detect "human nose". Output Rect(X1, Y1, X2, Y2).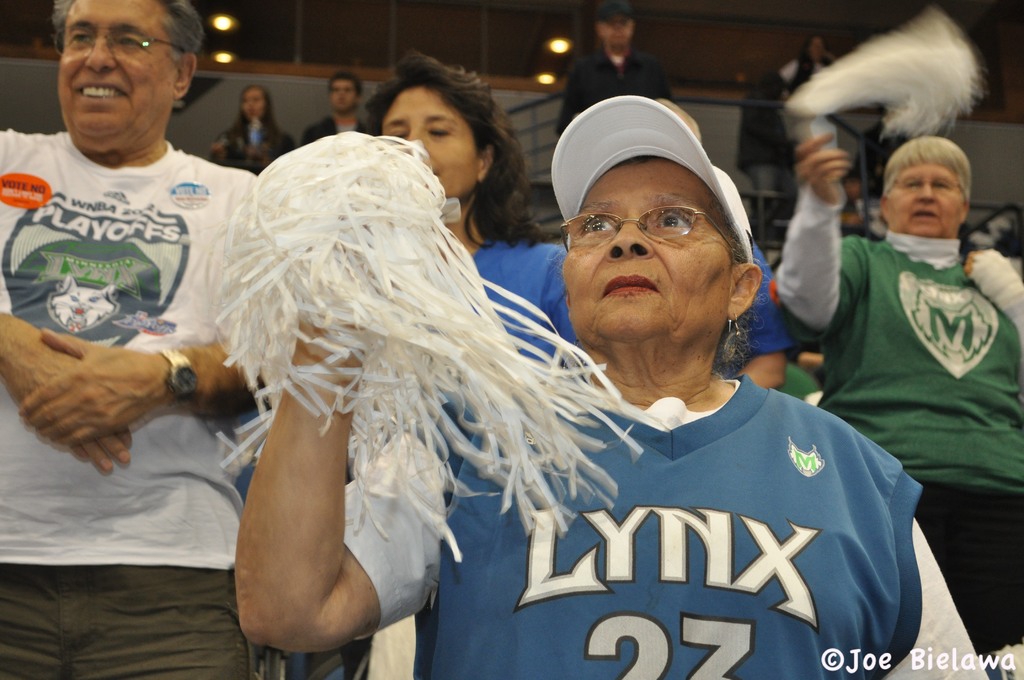
Rect(605, 213, 652, 263).
